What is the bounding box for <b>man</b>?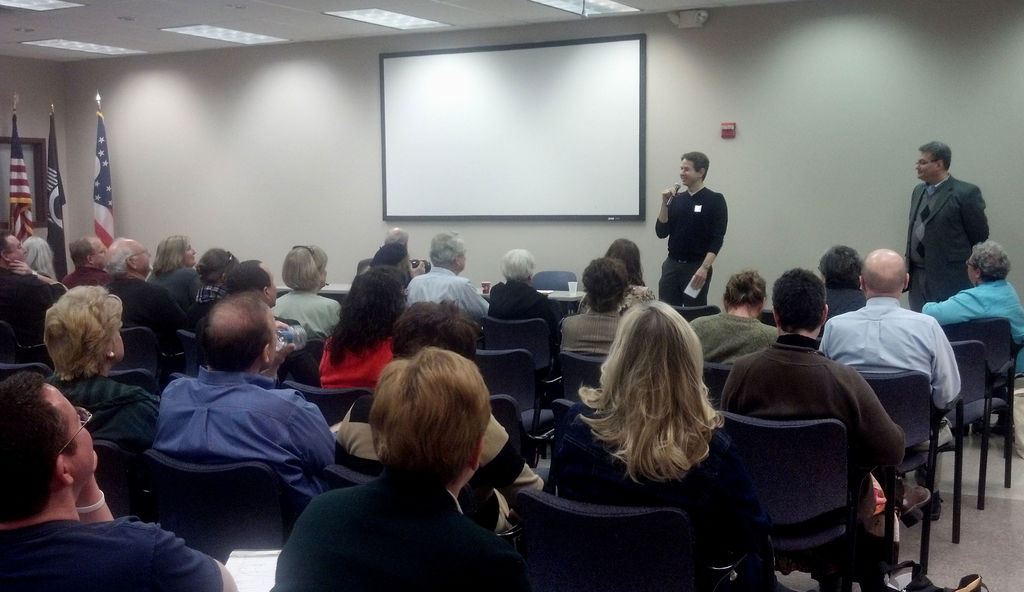
left=0, top=218, right=70, bottom=349.
